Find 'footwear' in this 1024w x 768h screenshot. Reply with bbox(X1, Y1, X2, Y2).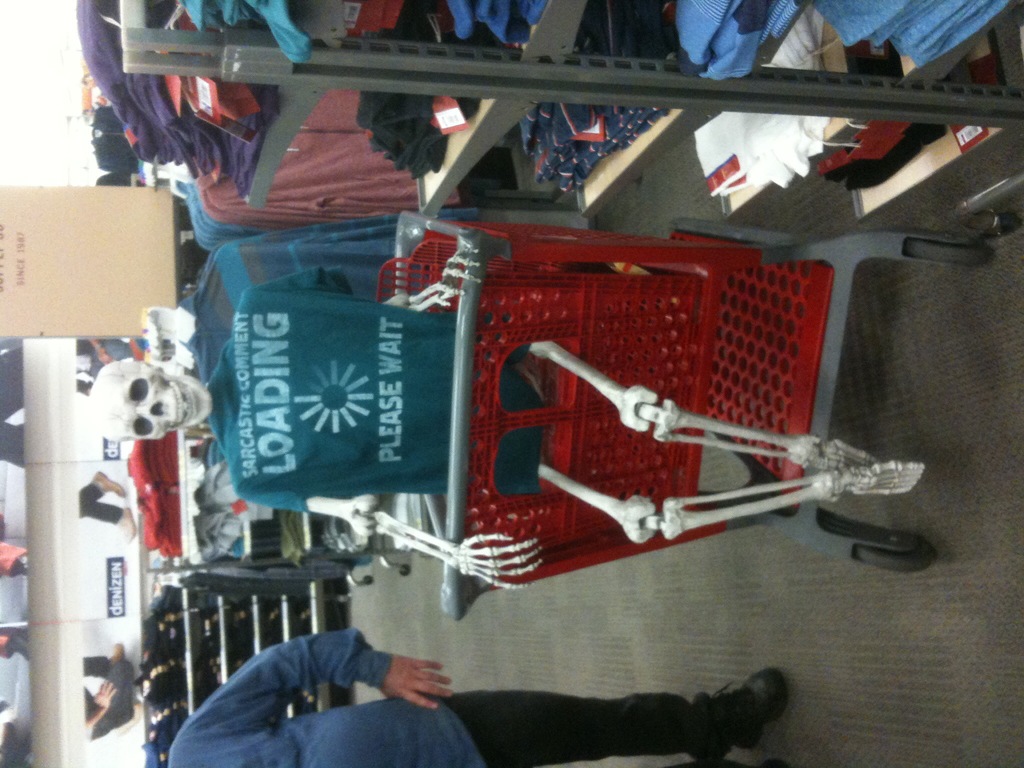
bbox(719, 668, 809, 758).
